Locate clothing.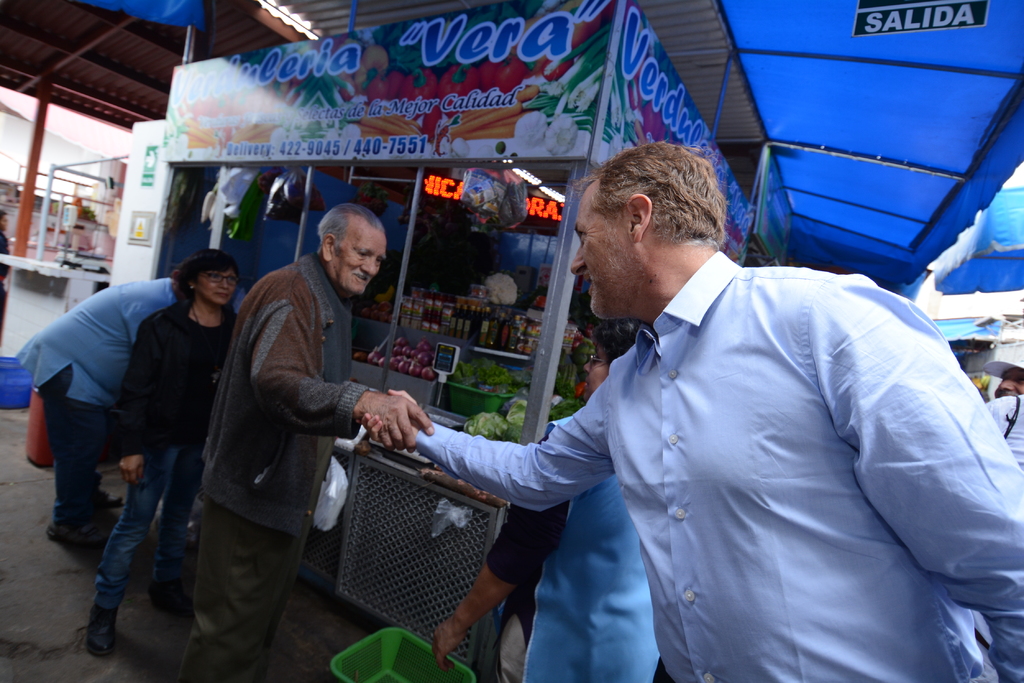
Bounding box: 8 275 184 406.
